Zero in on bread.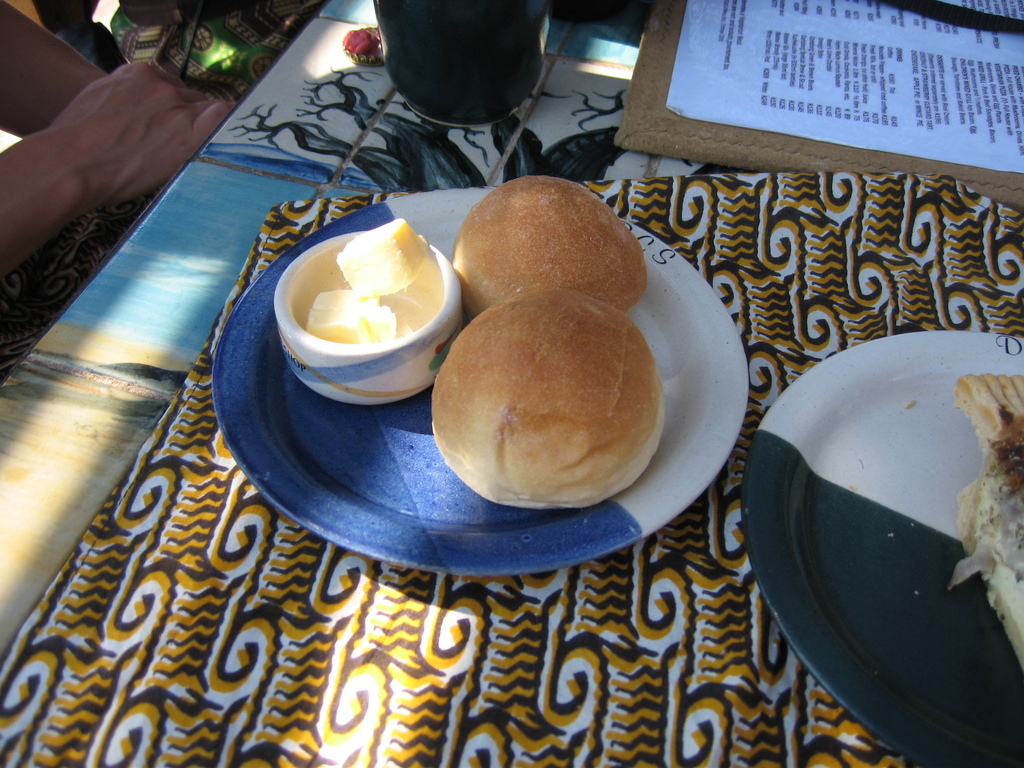
Zeroed in: x1=406, y1=294, x2=676, y2=511.
